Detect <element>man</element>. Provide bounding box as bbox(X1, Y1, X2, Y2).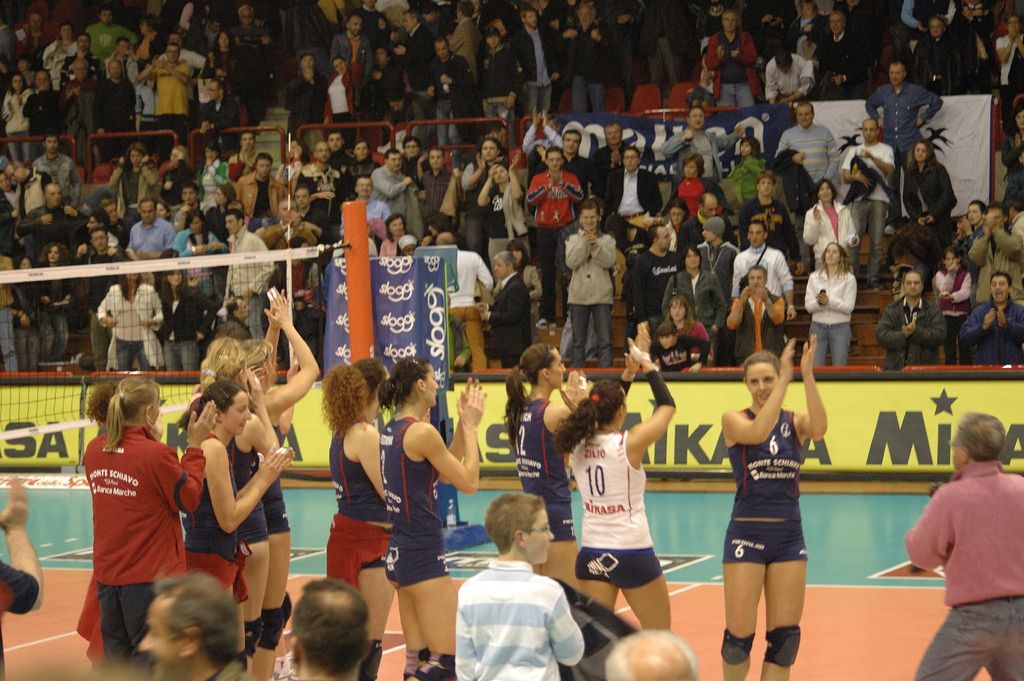
bbox(175, 3, 224, 26).
